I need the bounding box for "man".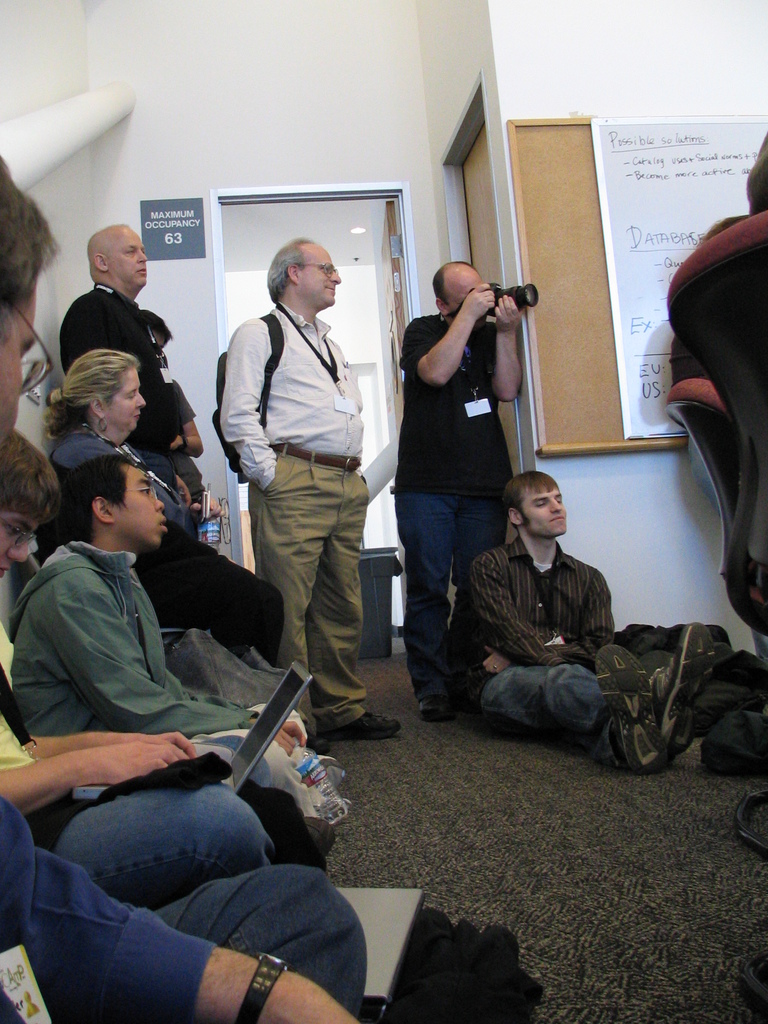
Here it is: 56,228,190,524.
